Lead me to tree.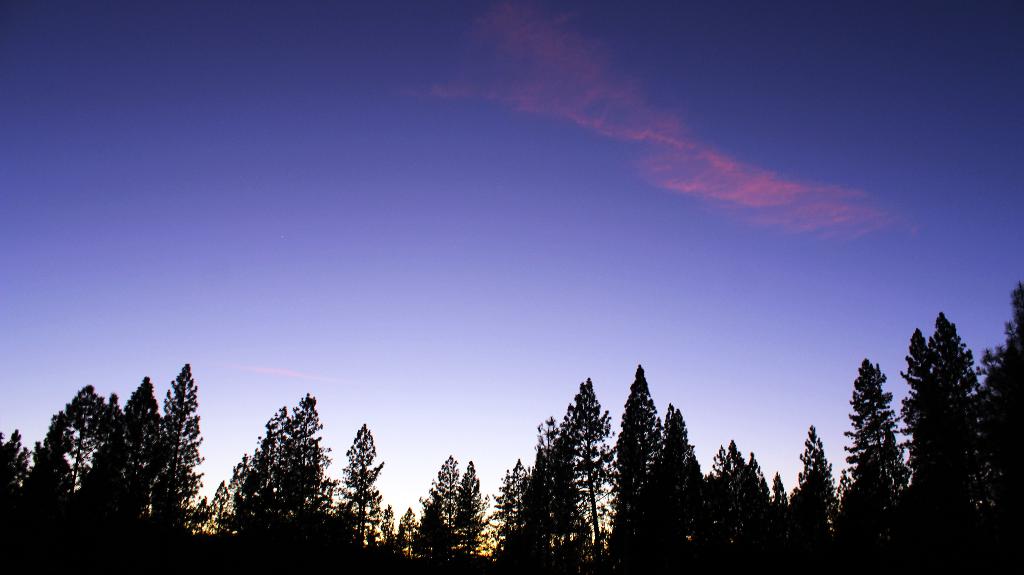
Lead to 426,455,476,574.
